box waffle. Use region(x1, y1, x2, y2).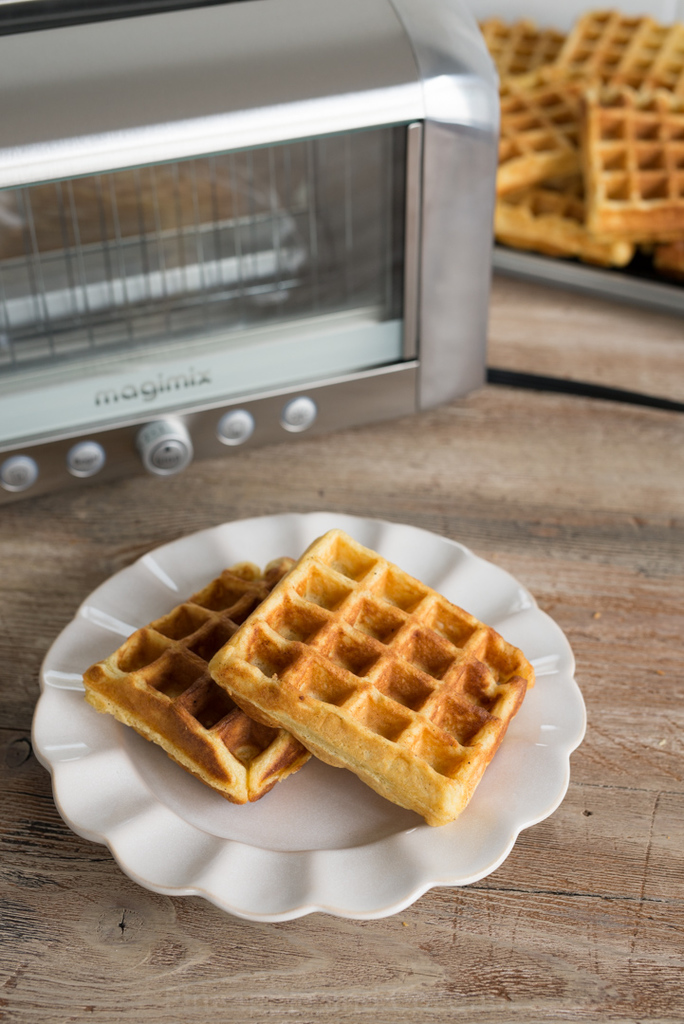
region(209, 526, 531, 824).
